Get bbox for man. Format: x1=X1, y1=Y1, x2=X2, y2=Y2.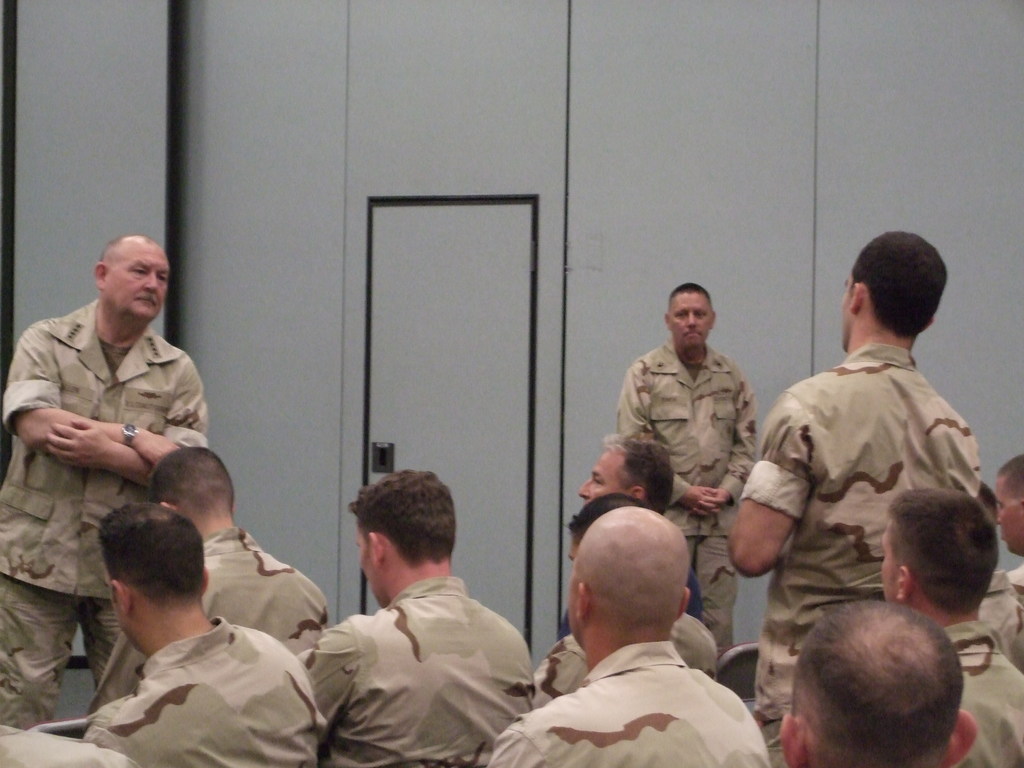
x1=782, y1=599, x2=979, y2=767.
